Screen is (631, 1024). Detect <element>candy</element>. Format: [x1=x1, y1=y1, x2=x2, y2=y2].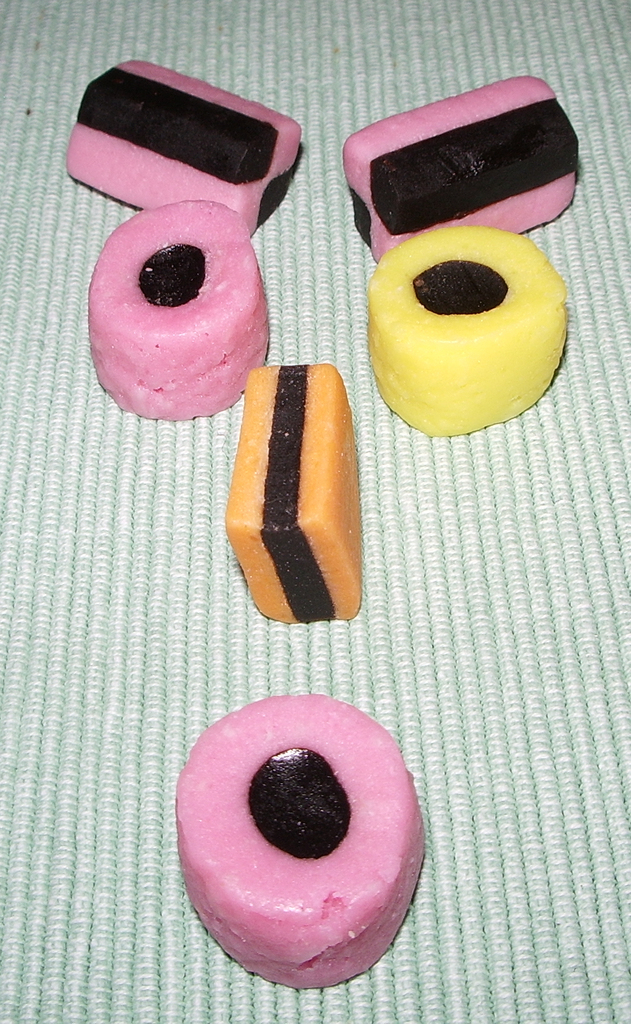
[x1=342, y1=75, x2=577, y2=260].
